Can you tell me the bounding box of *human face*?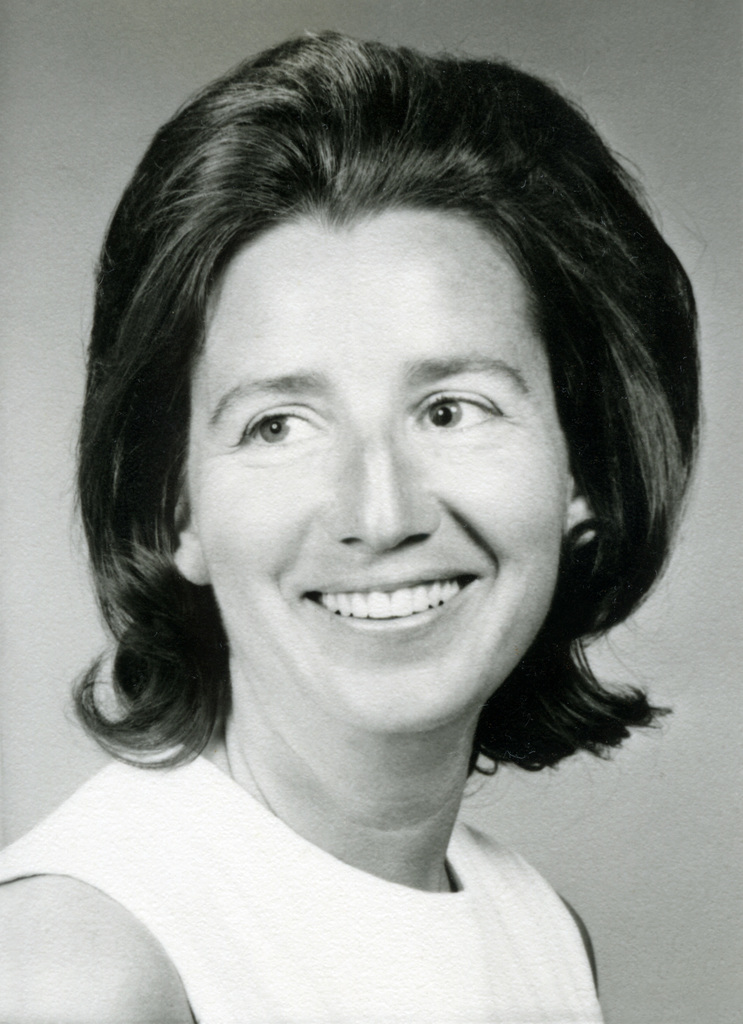
{"left": 184, "top": 210, "right": 565, "bottom": 721}.
